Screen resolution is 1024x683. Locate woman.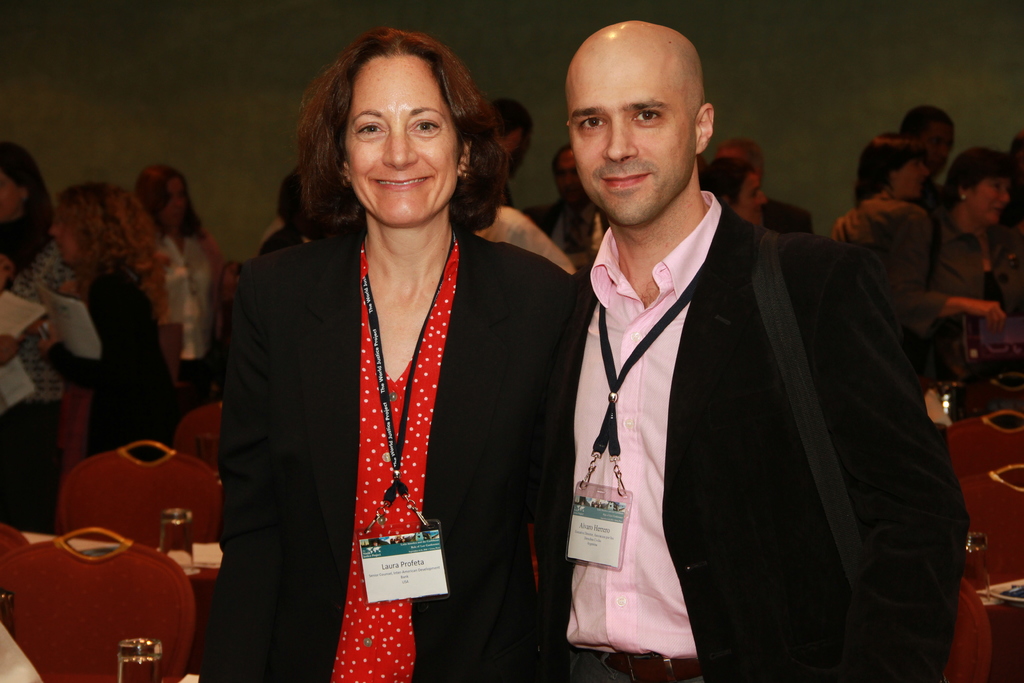
<region>205, 35, 531, 677</region>.
